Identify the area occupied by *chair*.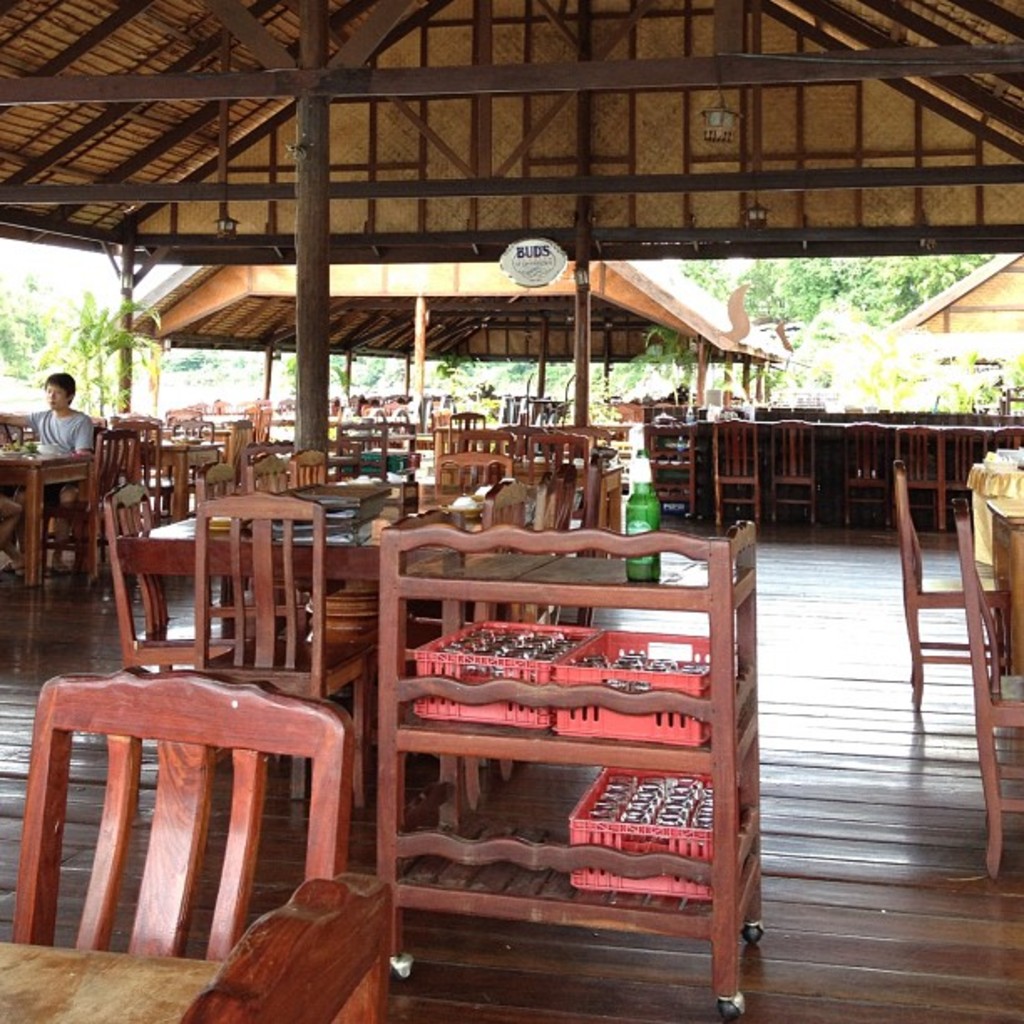
Area: x1=37, y1=632, x2=376, y2=1001.
